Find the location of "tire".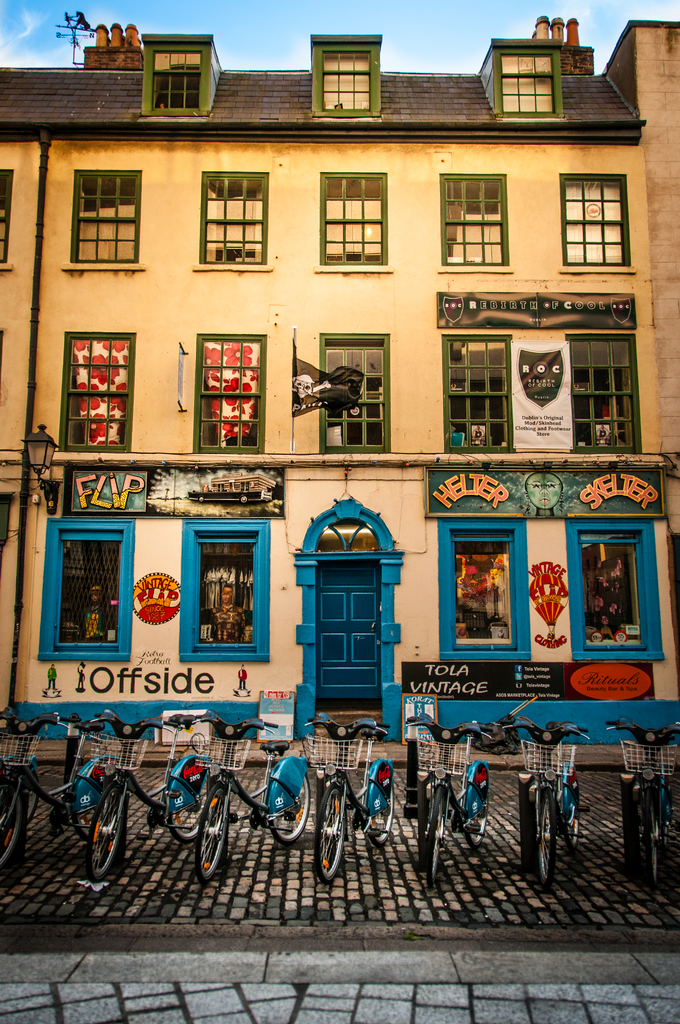
Location: (462, 760, 490, 843).
